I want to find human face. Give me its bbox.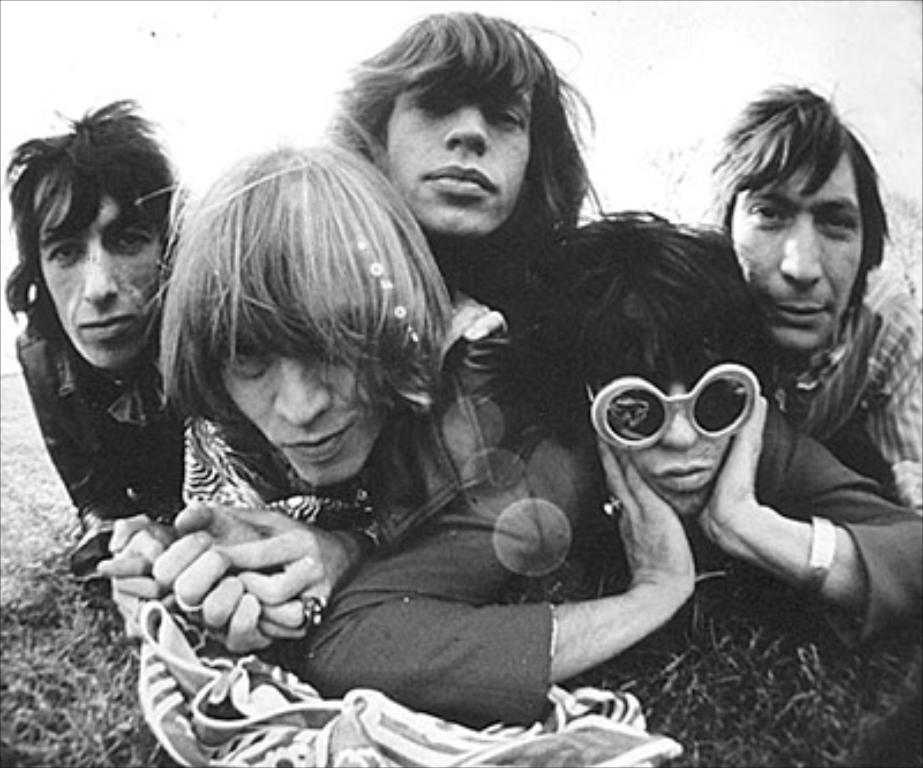
[727, 148, 865, 348].
